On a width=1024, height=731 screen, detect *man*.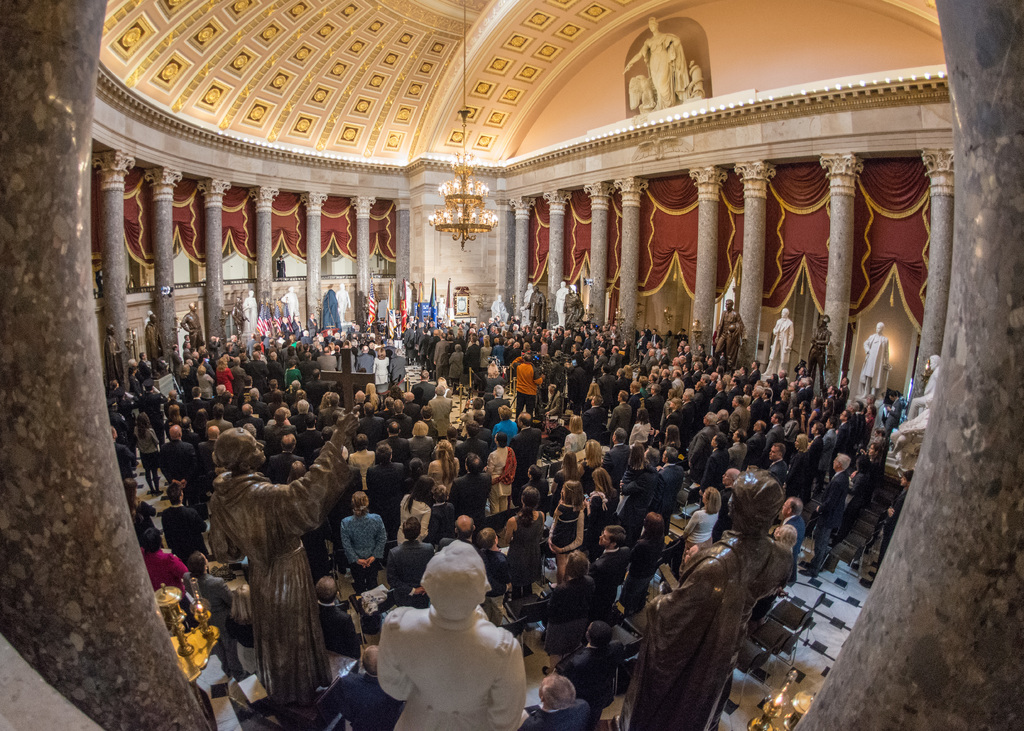
[left=179, top=344, right=195, bottom=358].
